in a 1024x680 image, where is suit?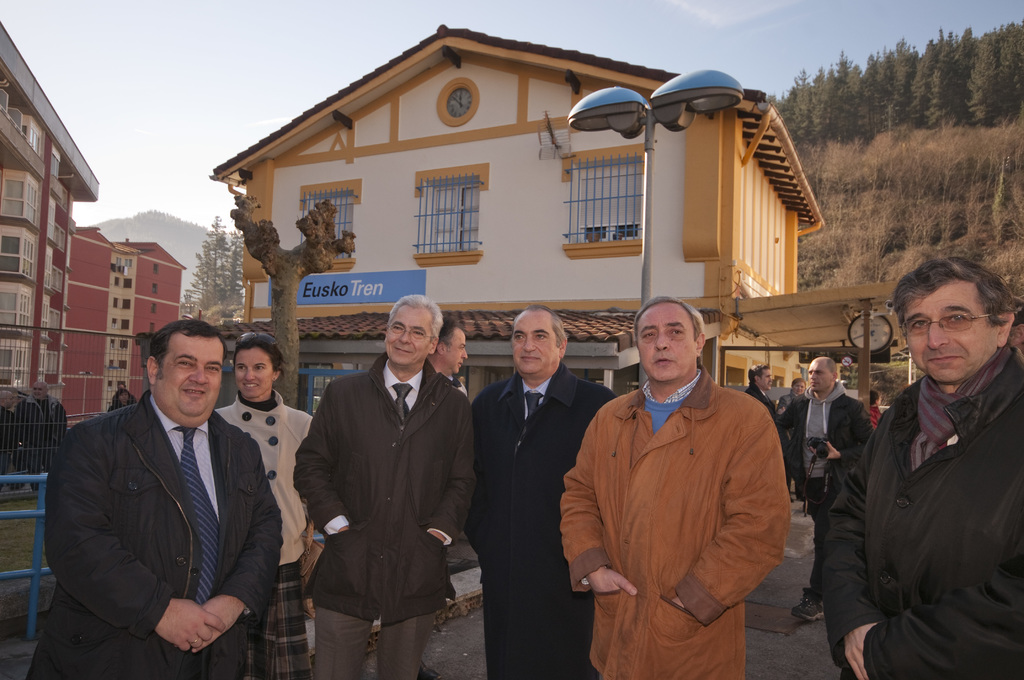
[left=45, top=330, right=276, bottom=679].
